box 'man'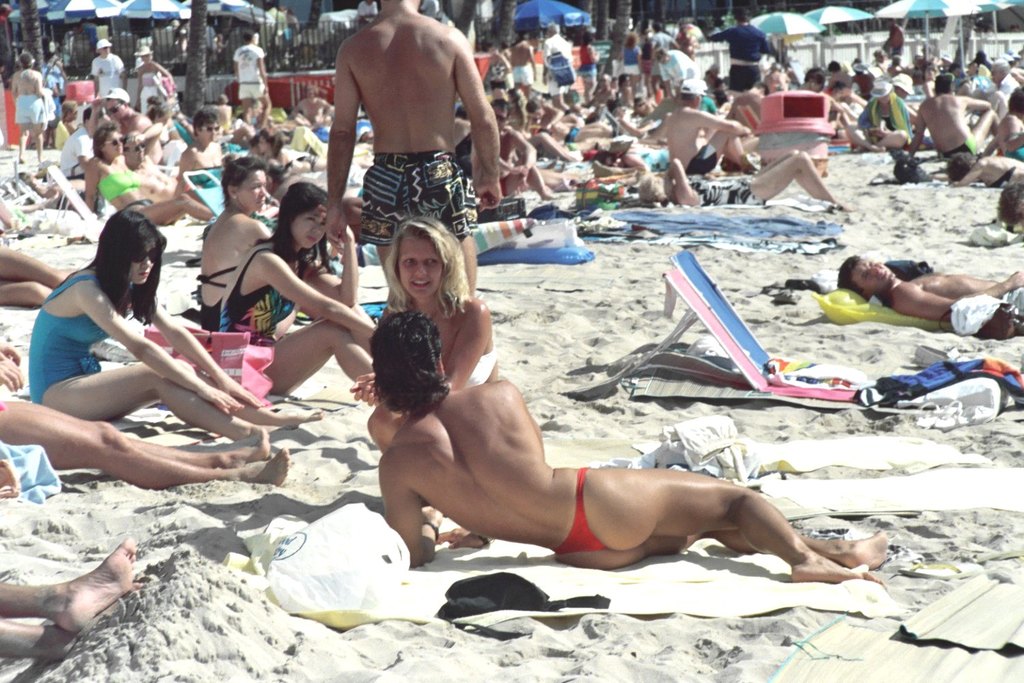
detection(233, 31, 272, 118)
